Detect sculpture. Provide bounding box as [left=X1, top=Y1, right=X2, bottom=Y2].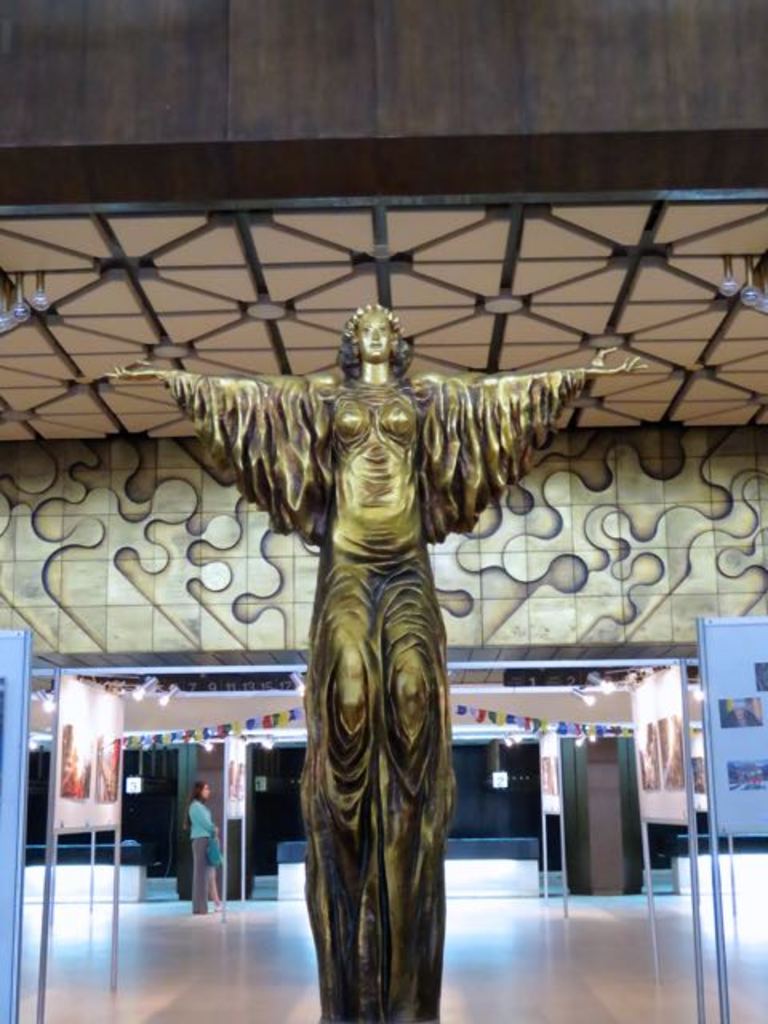
[left=182, top=235, right=621, bottom=946].
